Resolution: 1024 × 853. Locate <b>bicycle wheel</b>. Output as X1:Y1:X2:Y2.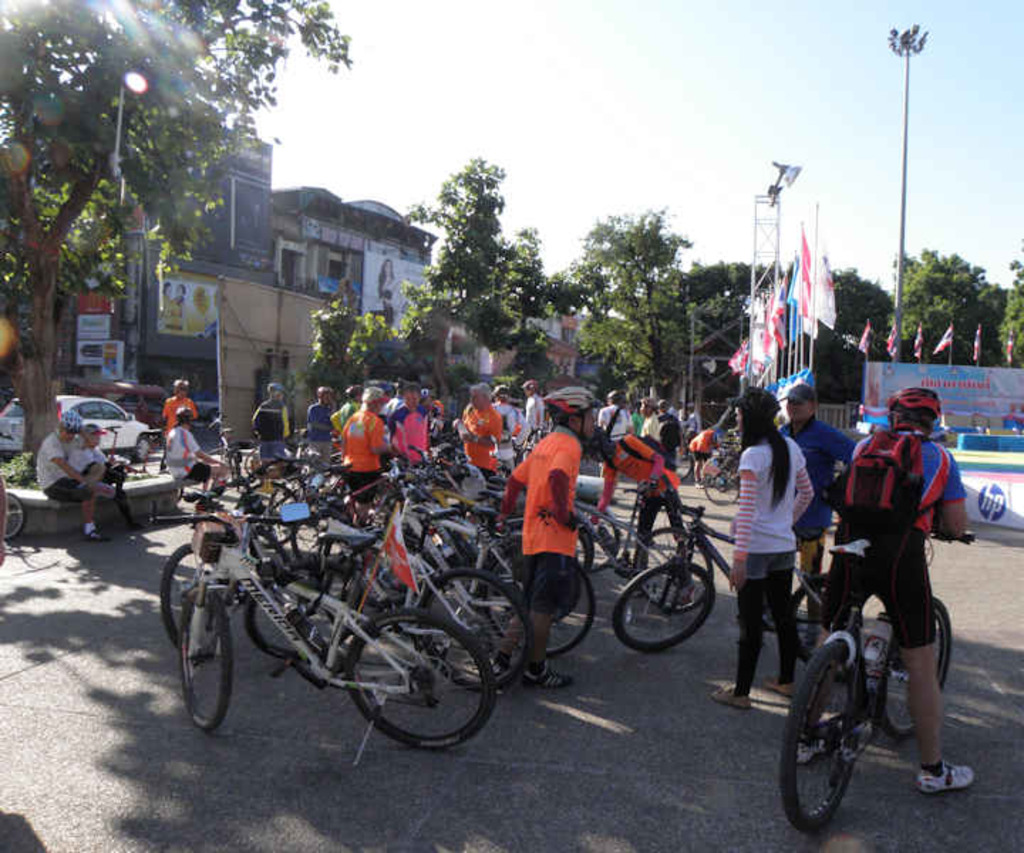
475:500:503:556.
